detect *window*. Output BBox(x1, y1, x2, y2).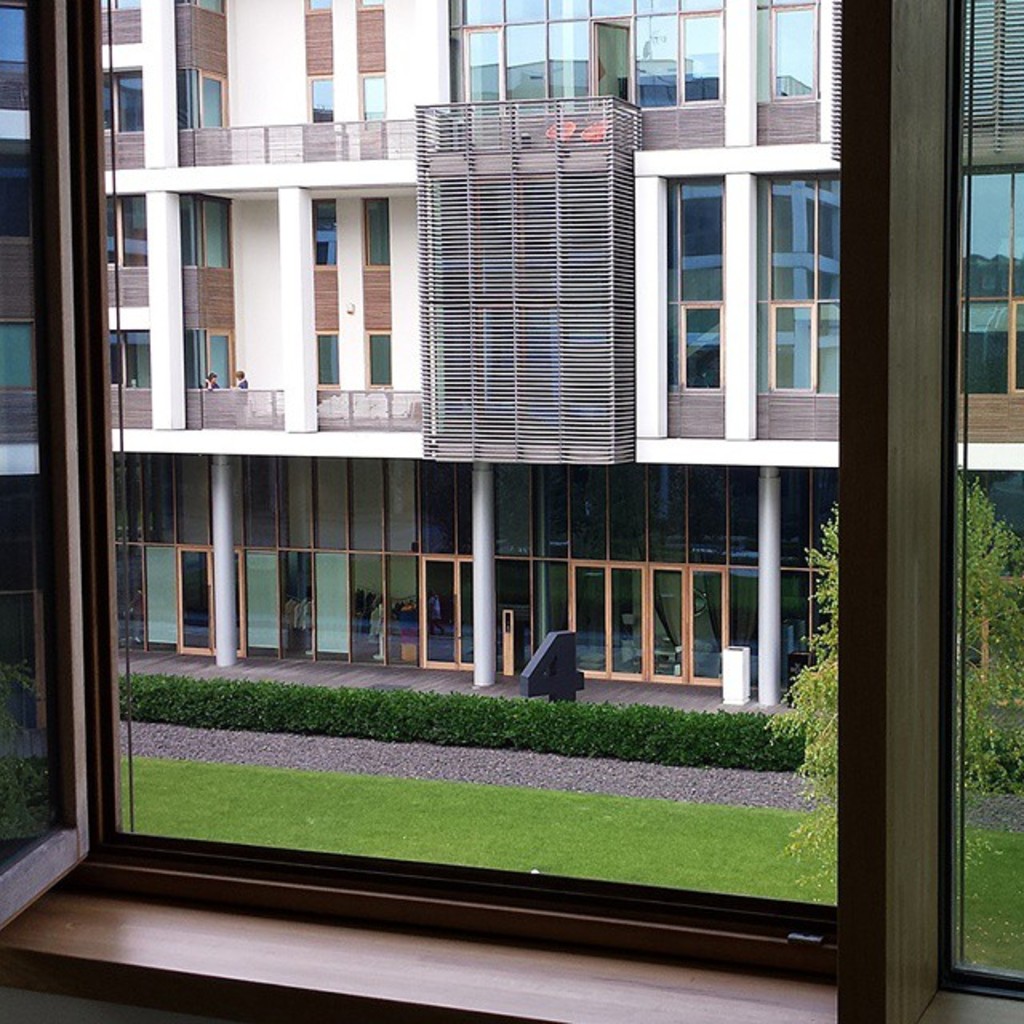
BBox(357, 0, 389, 11).
